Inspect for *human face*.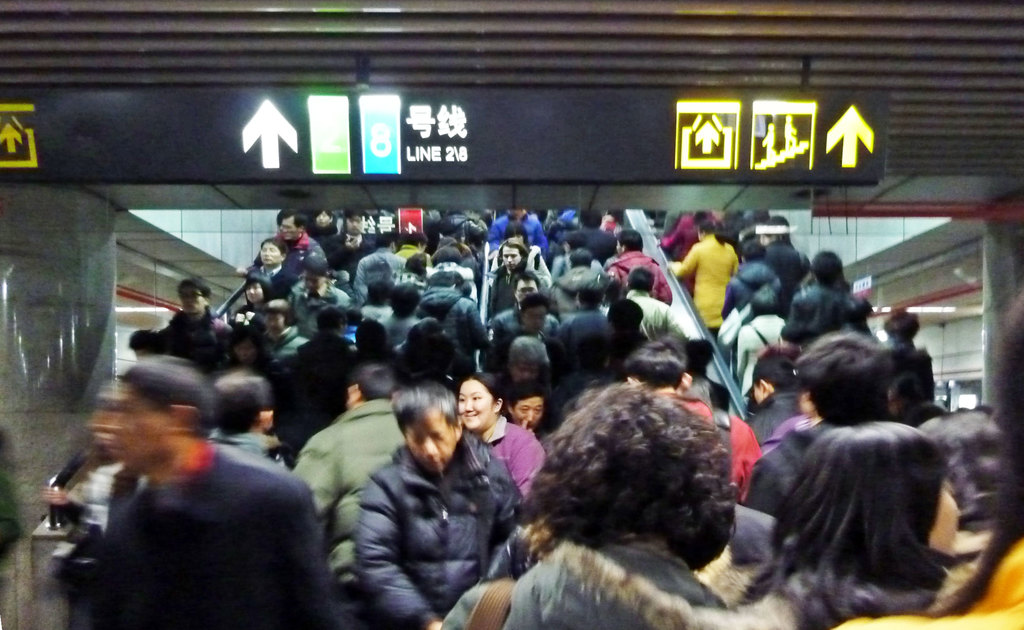
Inspection: rect(406, 412, 449, 478).
